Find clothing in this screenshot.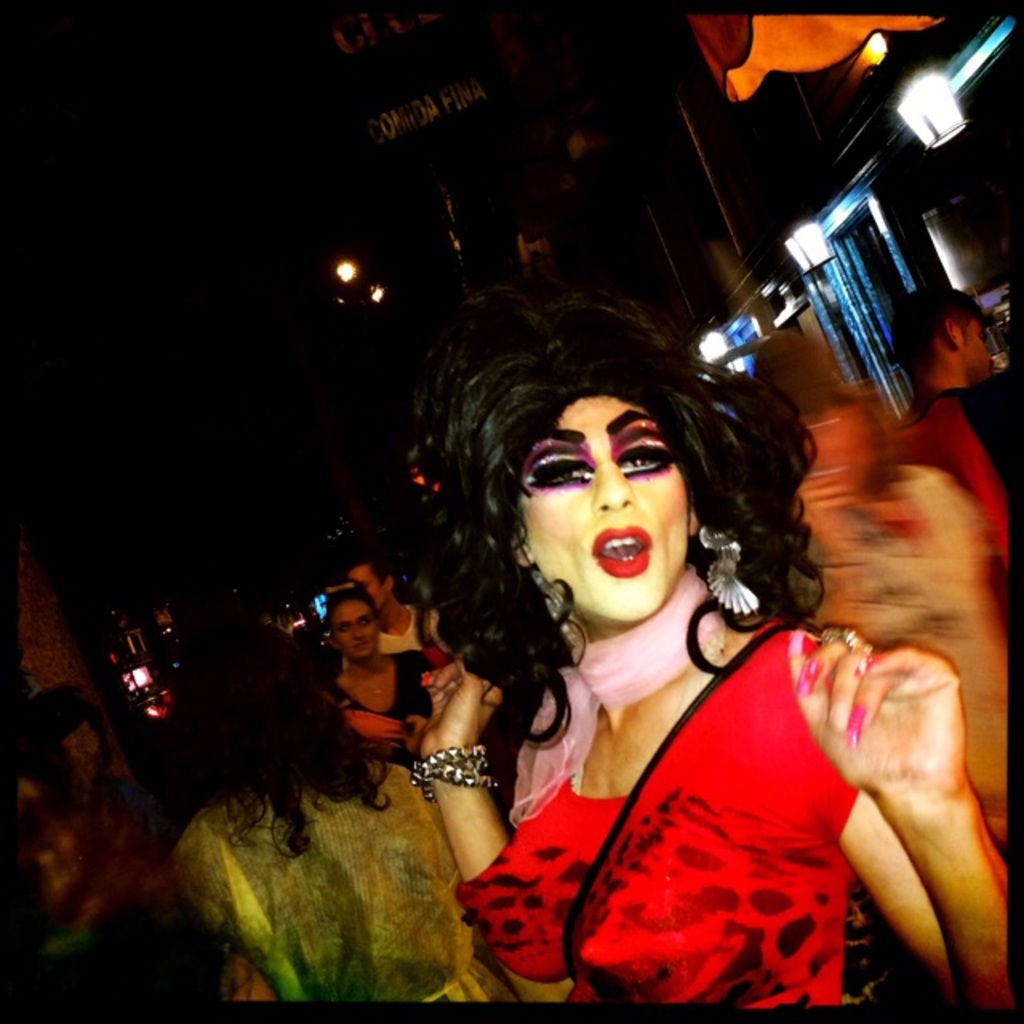
The bounding box for clothing is (x1=467, y1=653, x2=906, y2=994).
